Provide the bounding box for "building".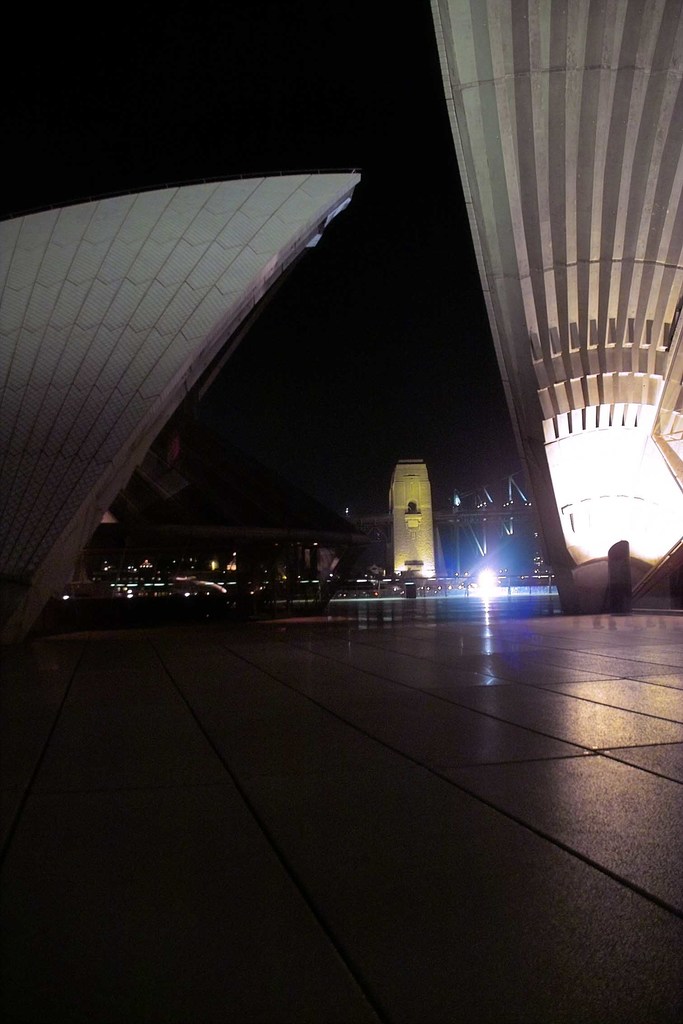
<bbox>1, 168, 361, 664</bbox>.
